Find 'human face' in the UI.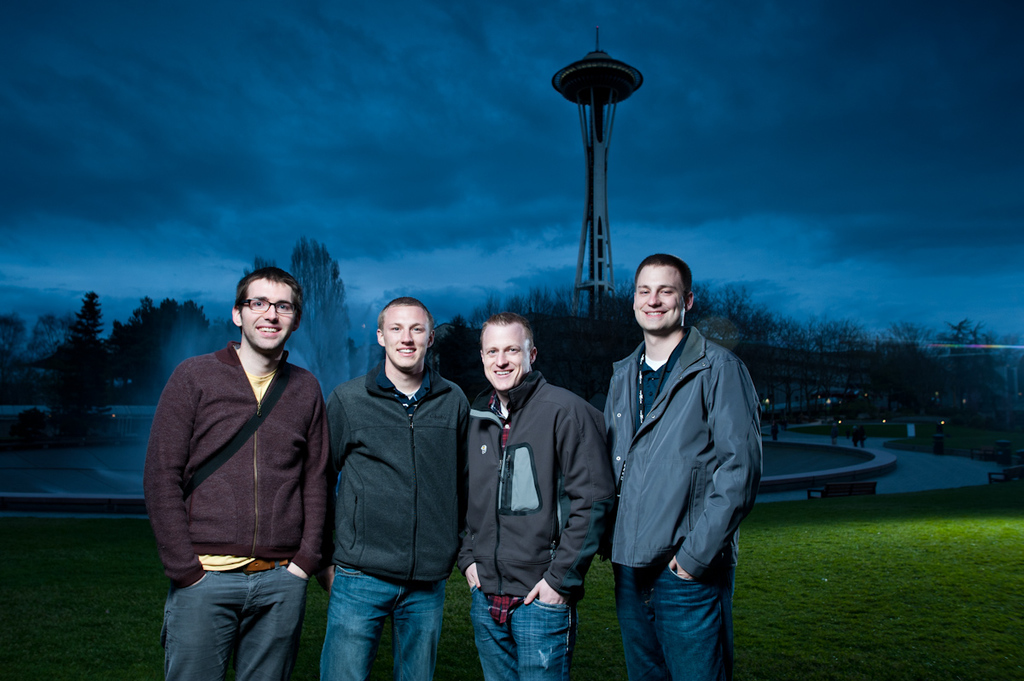
UI element at box(376, 308, 429, 363).
